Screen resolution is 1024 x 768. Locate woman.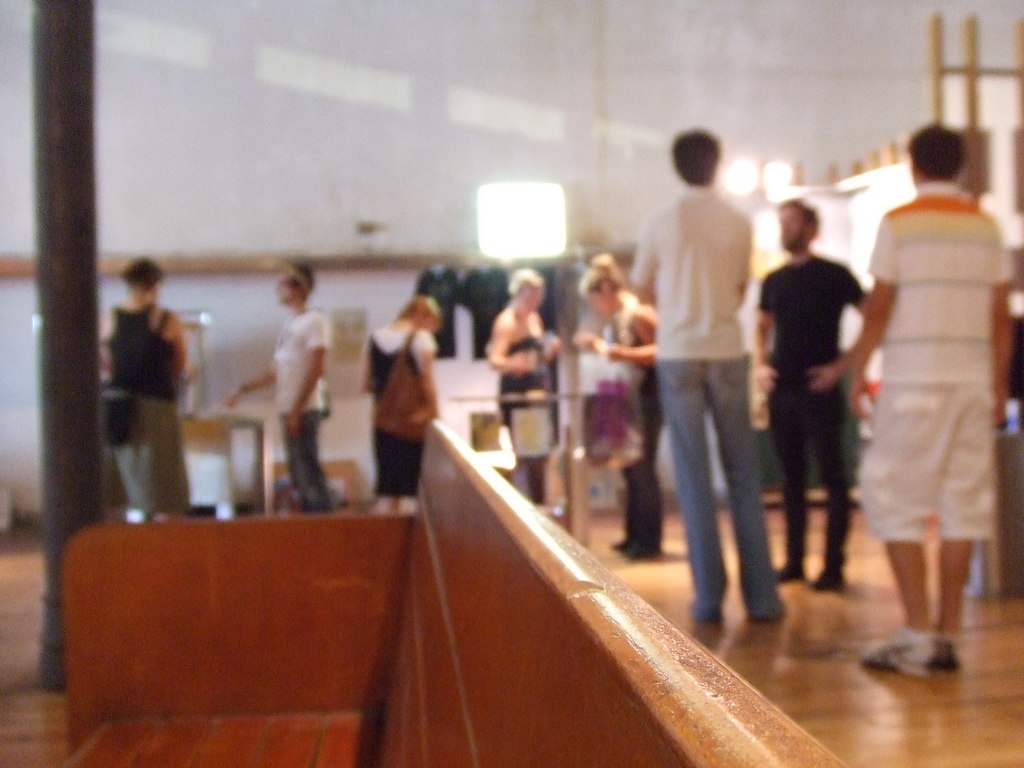
(567,252,671,559).
